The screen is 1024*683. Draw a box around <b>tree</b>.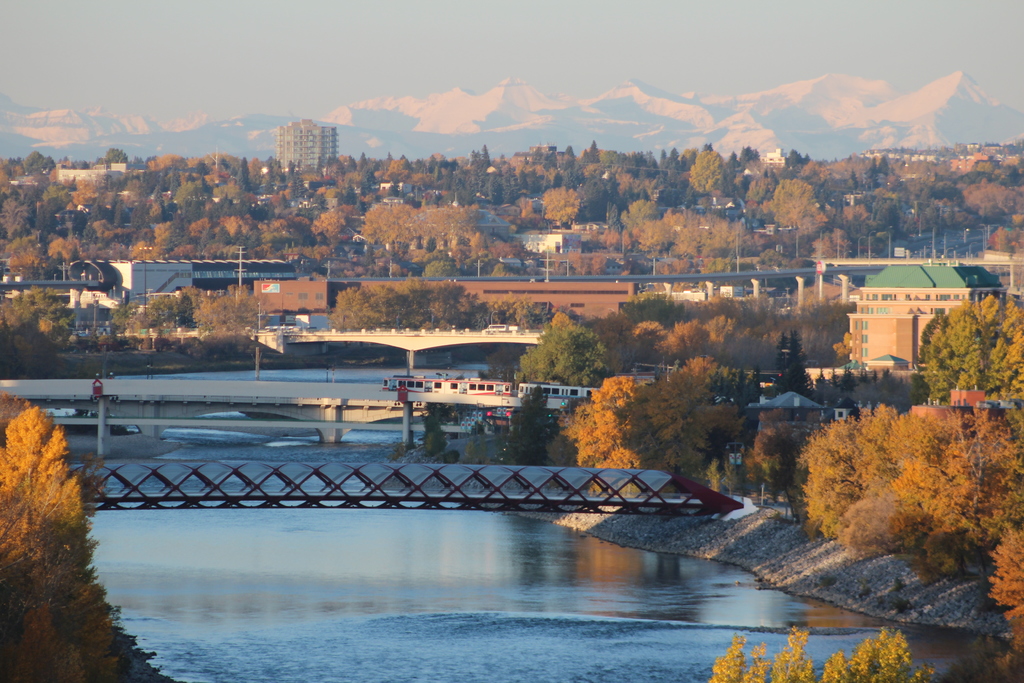
453/208/503/261.
